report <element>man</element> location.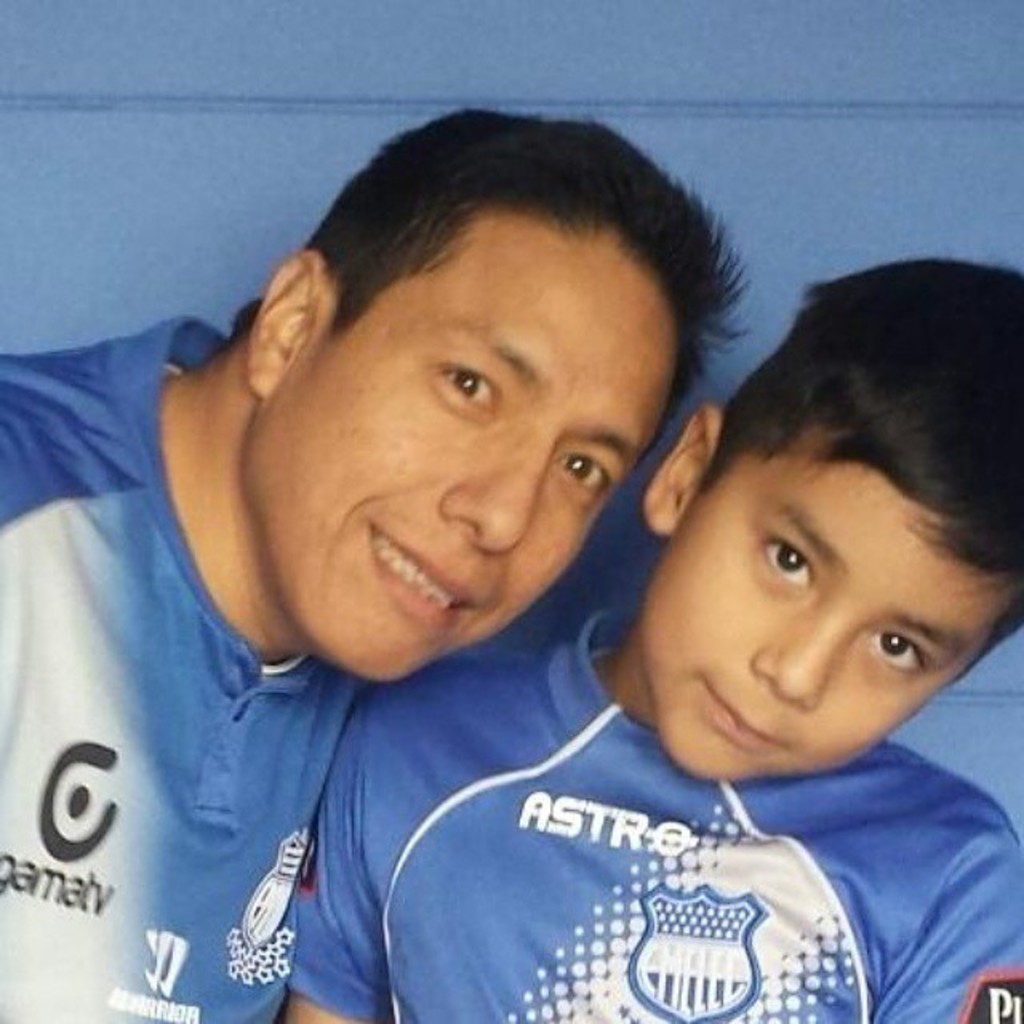
Report: <region>0, 109, 755, 1003</region>.
